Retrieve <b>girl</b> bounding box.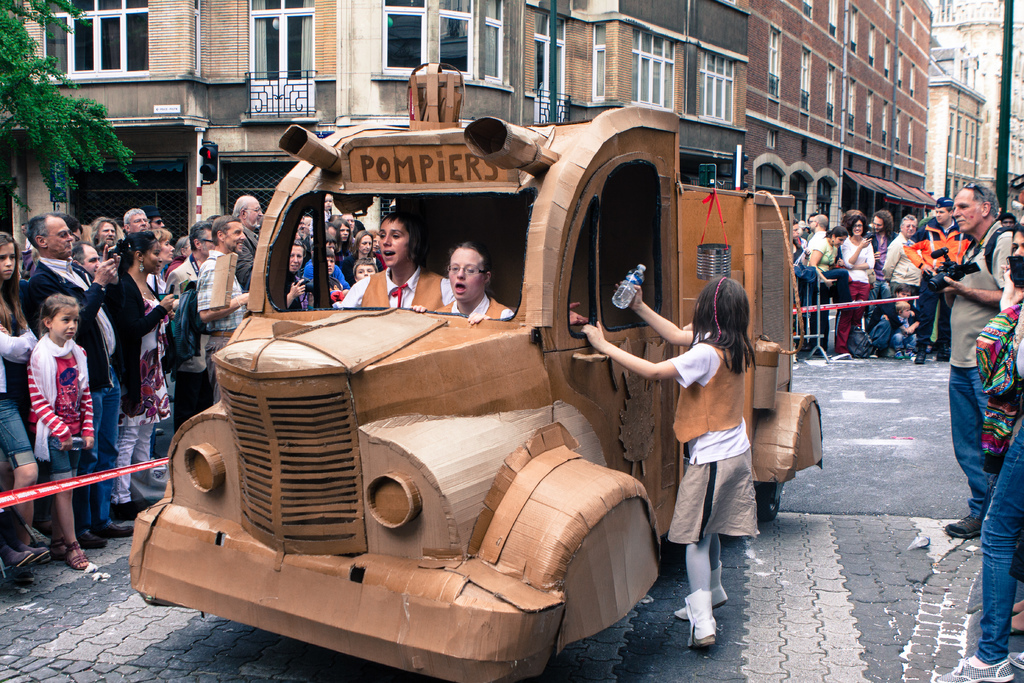
Bounding box: 841, 211, 875, 348.
